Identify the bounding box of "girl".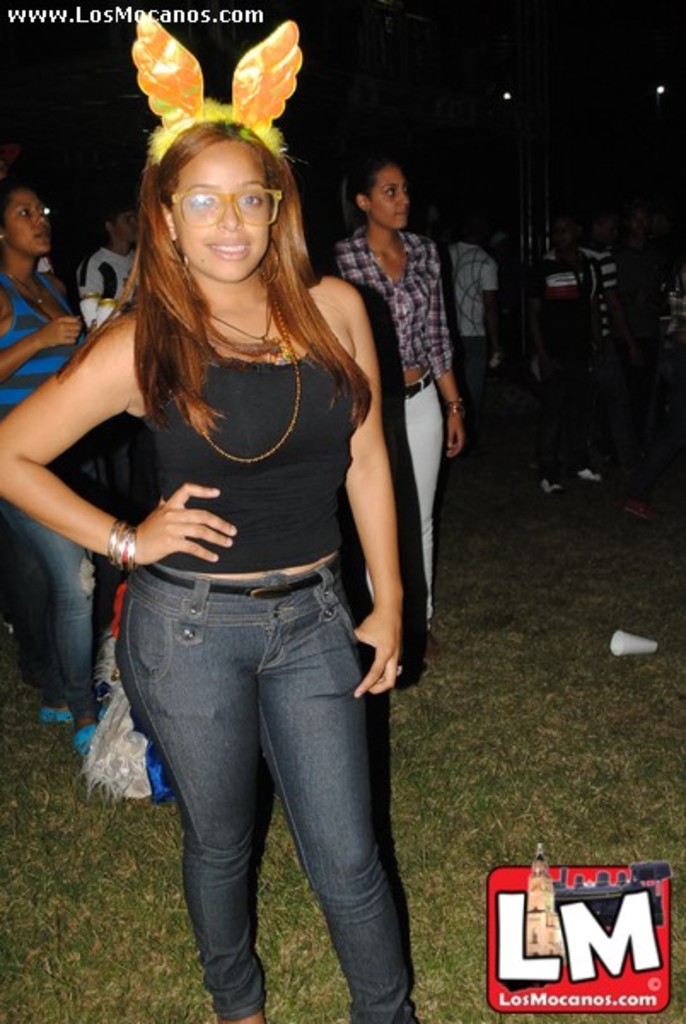
locate(324, 155, 461, 623).
